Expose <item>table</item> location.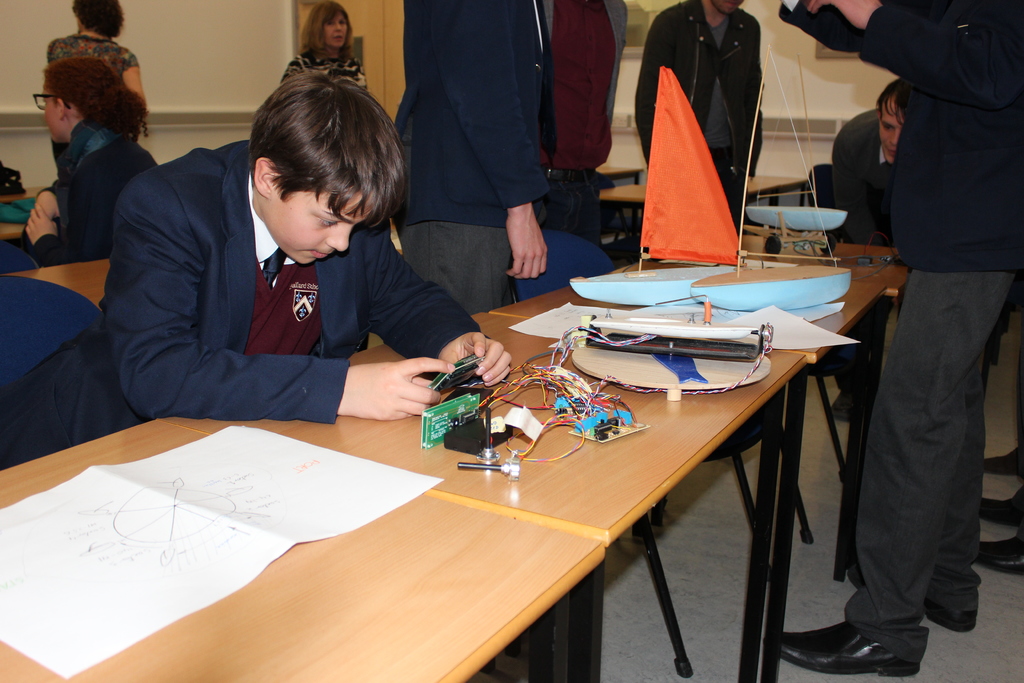
Exposed at (0, 307, 803, 682).
